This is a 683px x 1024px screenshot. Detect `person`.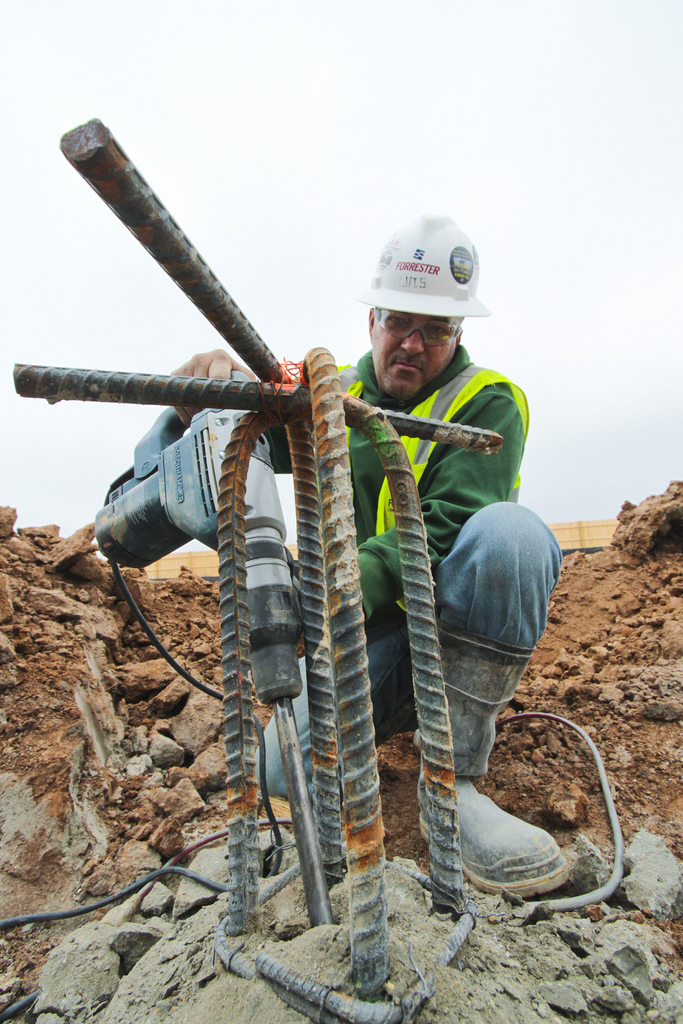
bbox(159, 209, 578, 907).
